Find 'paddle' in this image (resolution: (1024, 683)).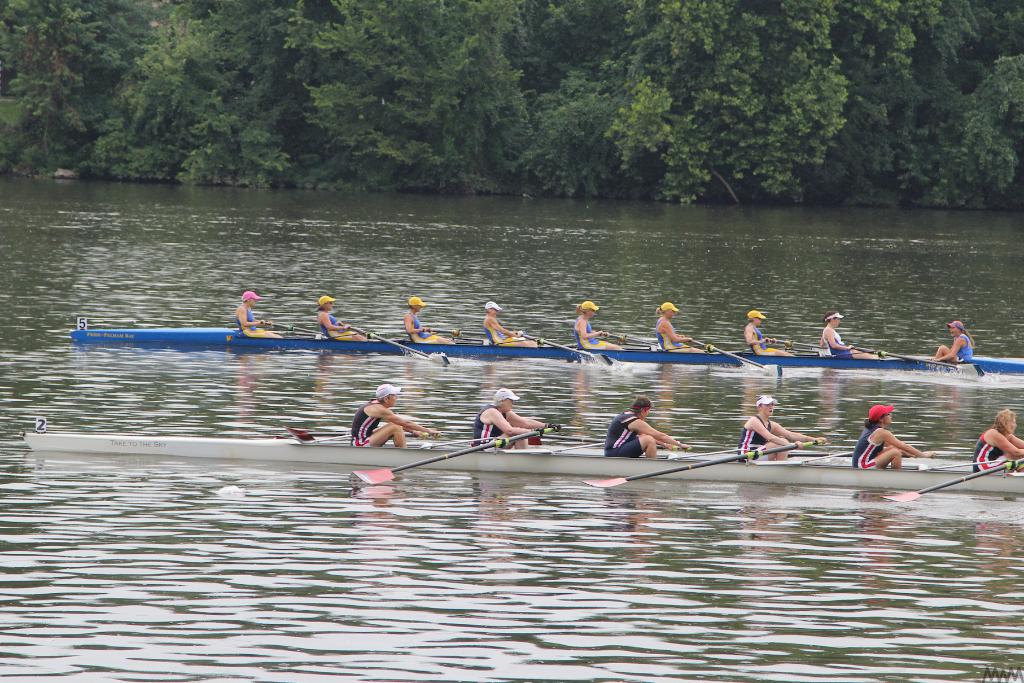
(x1=581, y1=438, x2=824, y2=487).
